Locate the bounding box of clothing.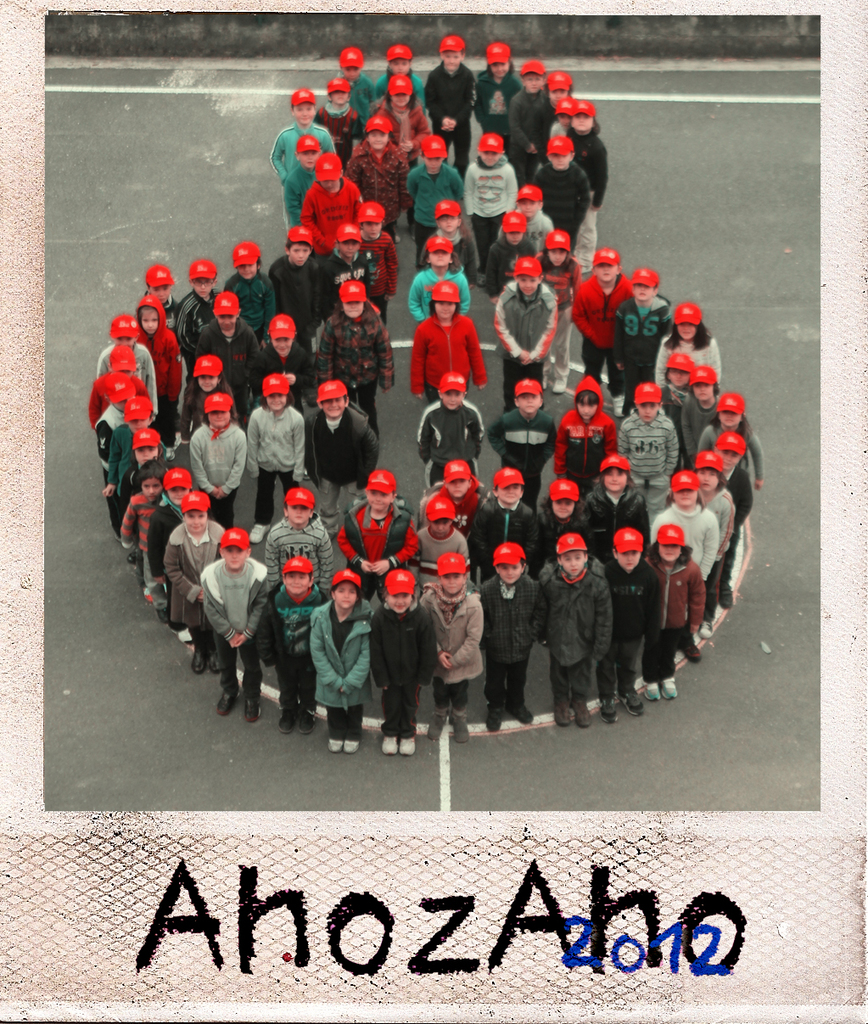
Bounding box: <region>544, 560, 619, 717</region>.
